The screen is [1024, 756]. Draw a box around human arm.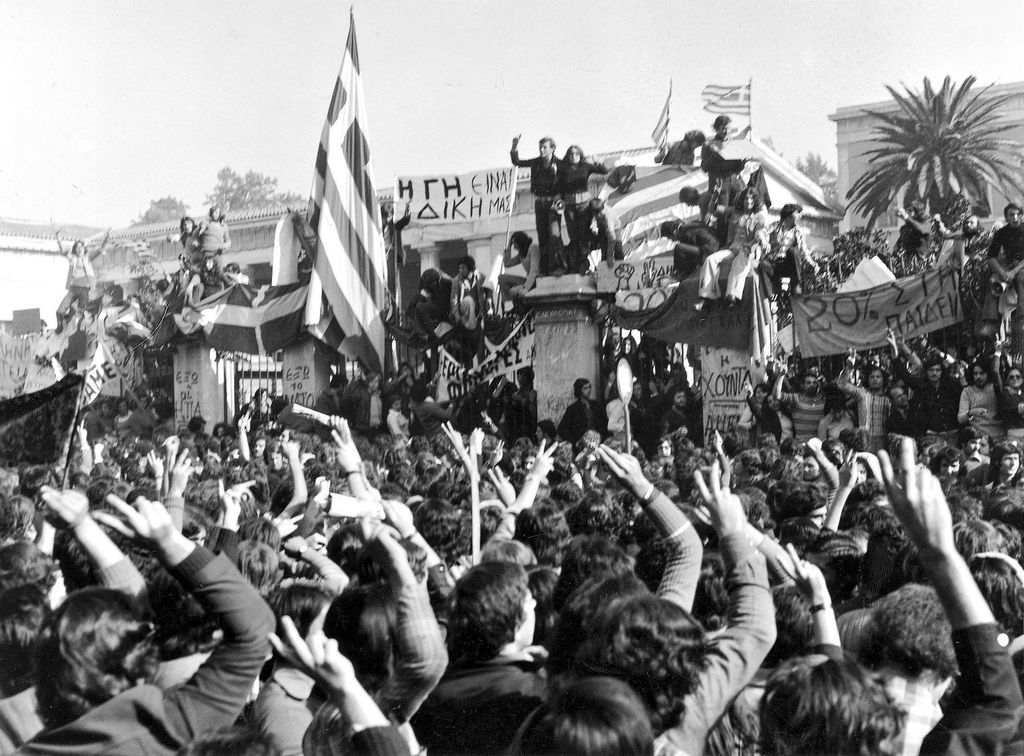
330,414,351,443.
